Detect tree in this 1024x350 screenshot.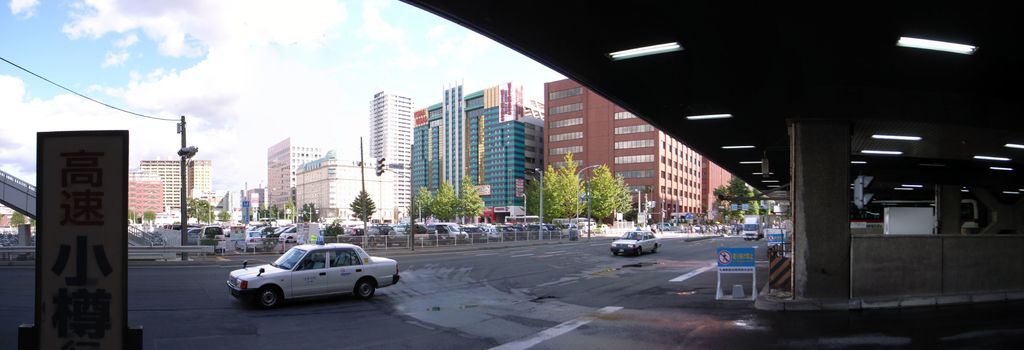
Detection: region(346, 182, 375, 219).
